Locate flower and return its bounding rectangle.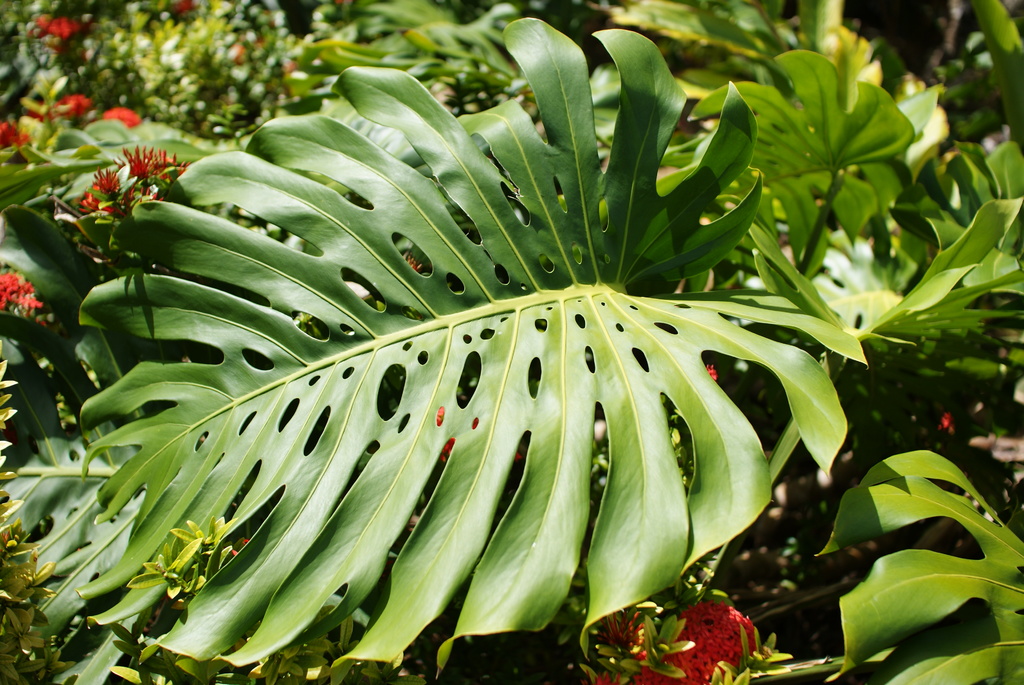
38/17/79/40.
